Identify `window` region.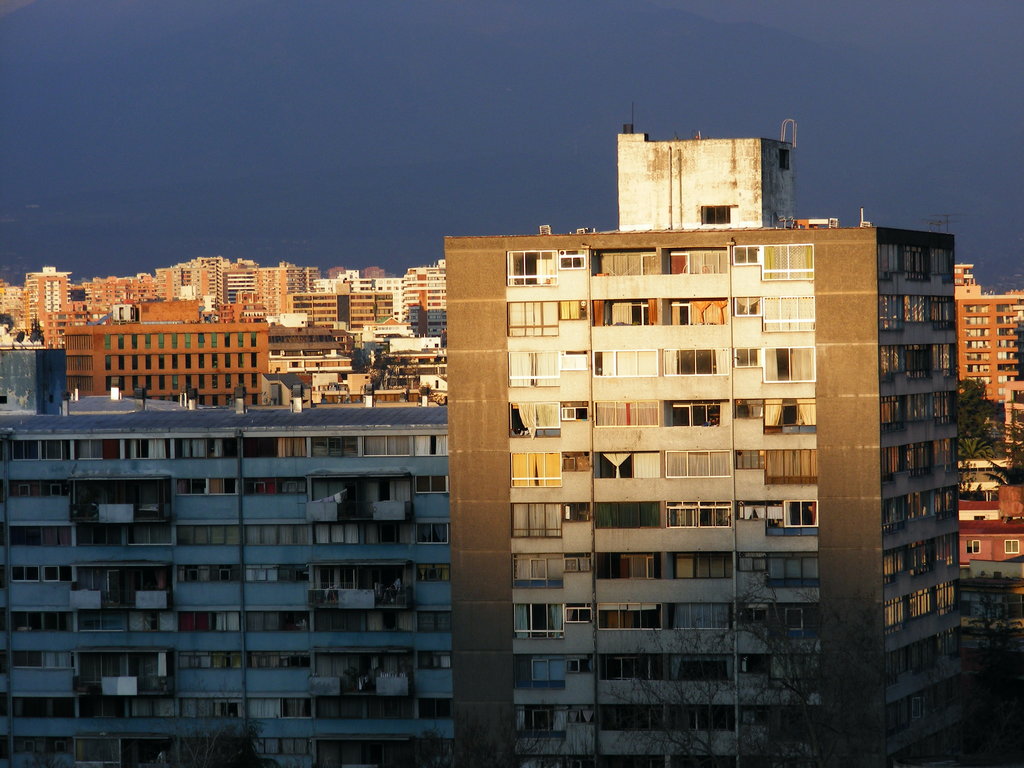
Region: {"x1": 5, "y1": 561, "x2": 74, "y2": 583}.
